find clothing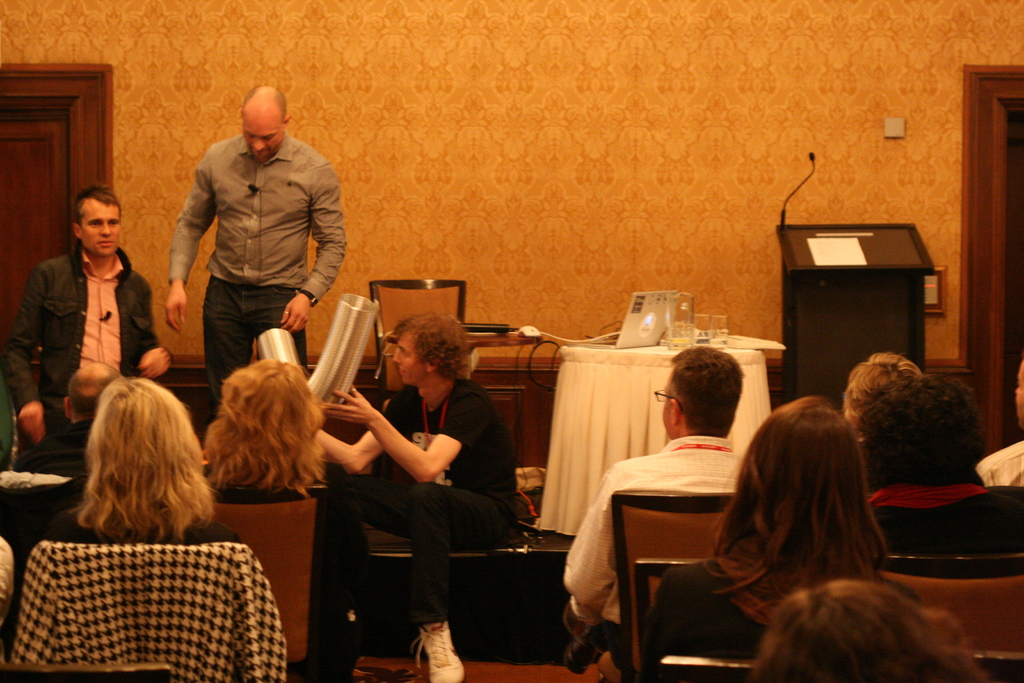
pyautogui.locateOnScreen(871, 477, 1023, 556)
